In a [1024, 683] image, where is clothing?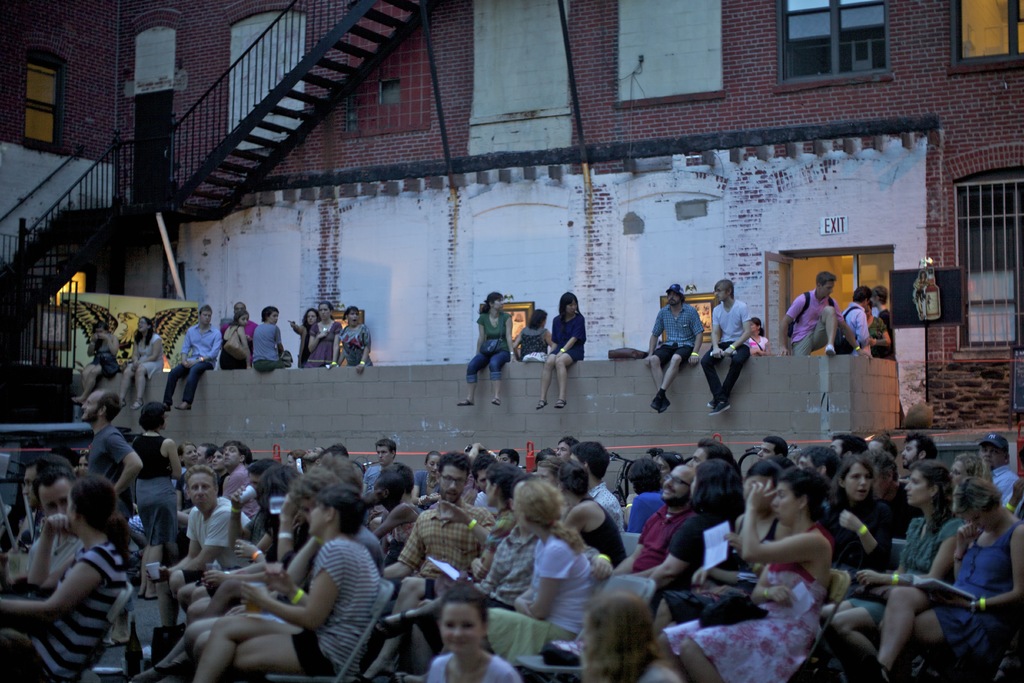
box=[920, 520, 1023, 663].
